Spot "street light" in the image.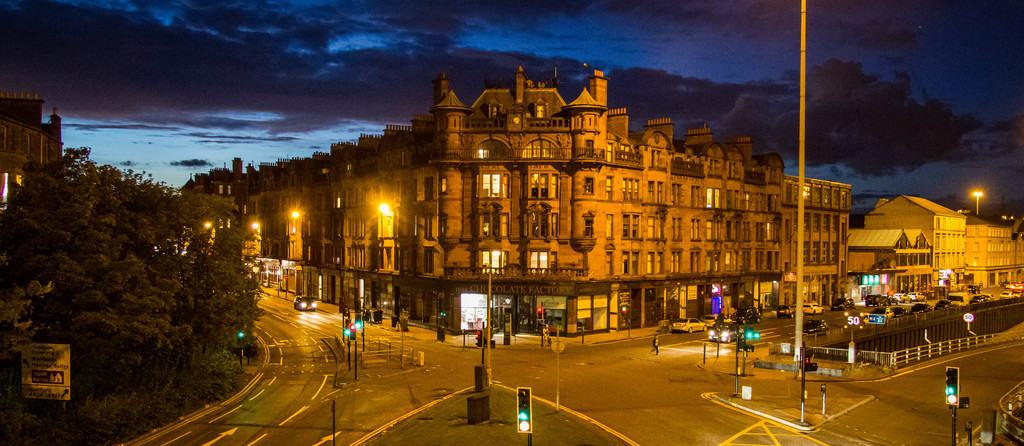
"street light" found at bbox(966, 179, 990, 218).
